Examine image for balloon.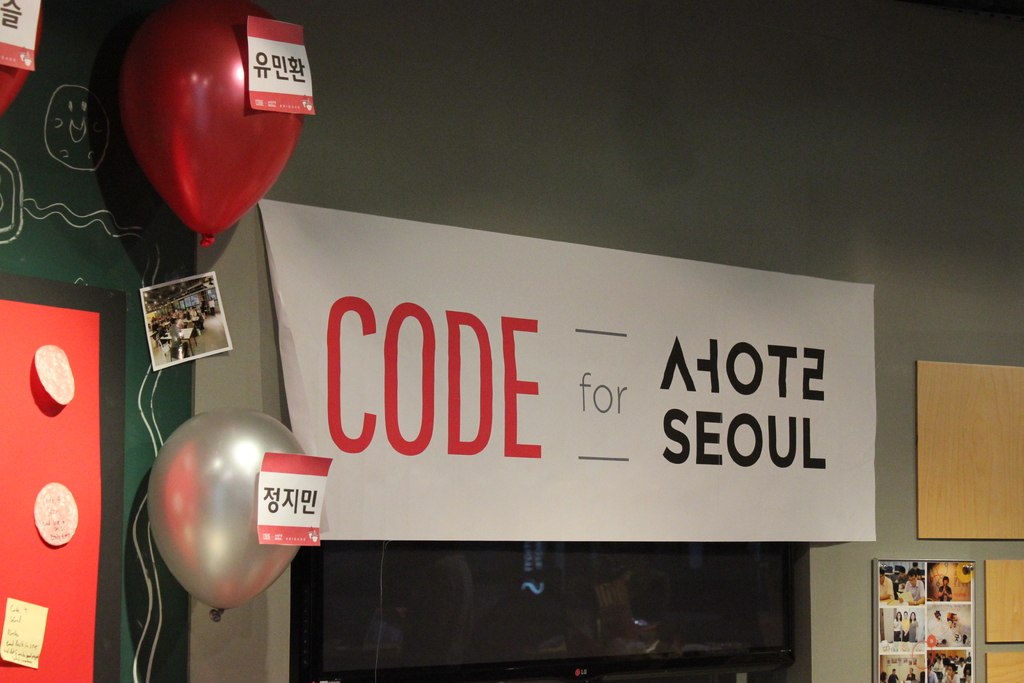
Examination result: locate(118, 0, 307, 249).
